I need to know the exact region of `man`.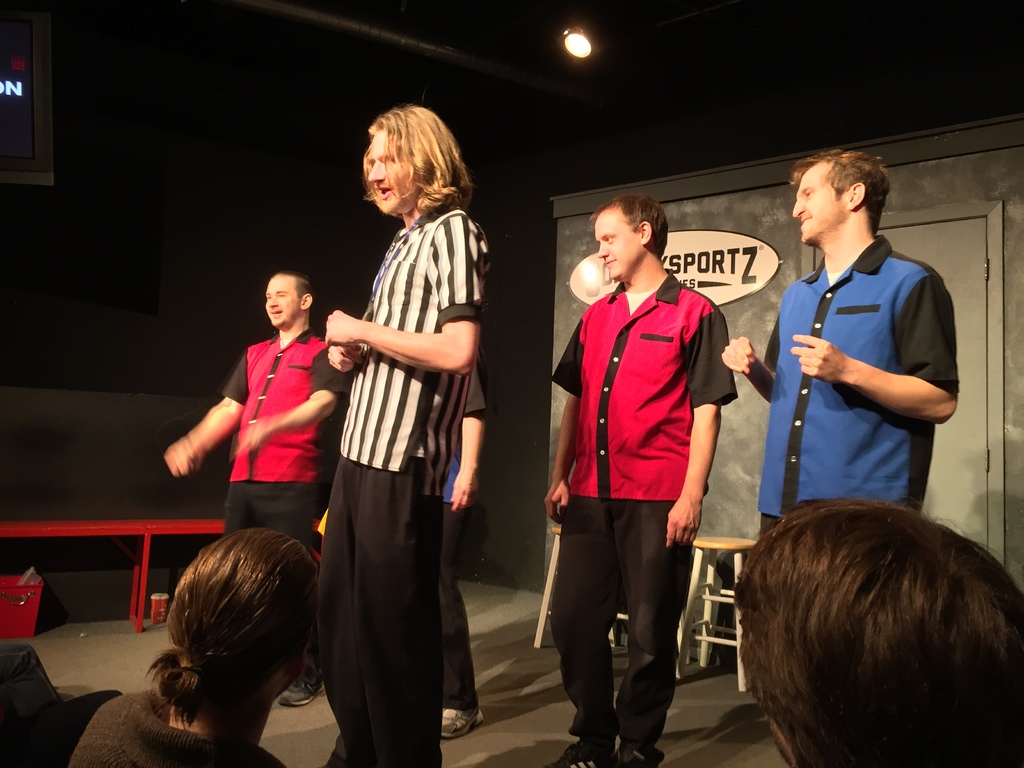
Region: (547,196,741,767).
